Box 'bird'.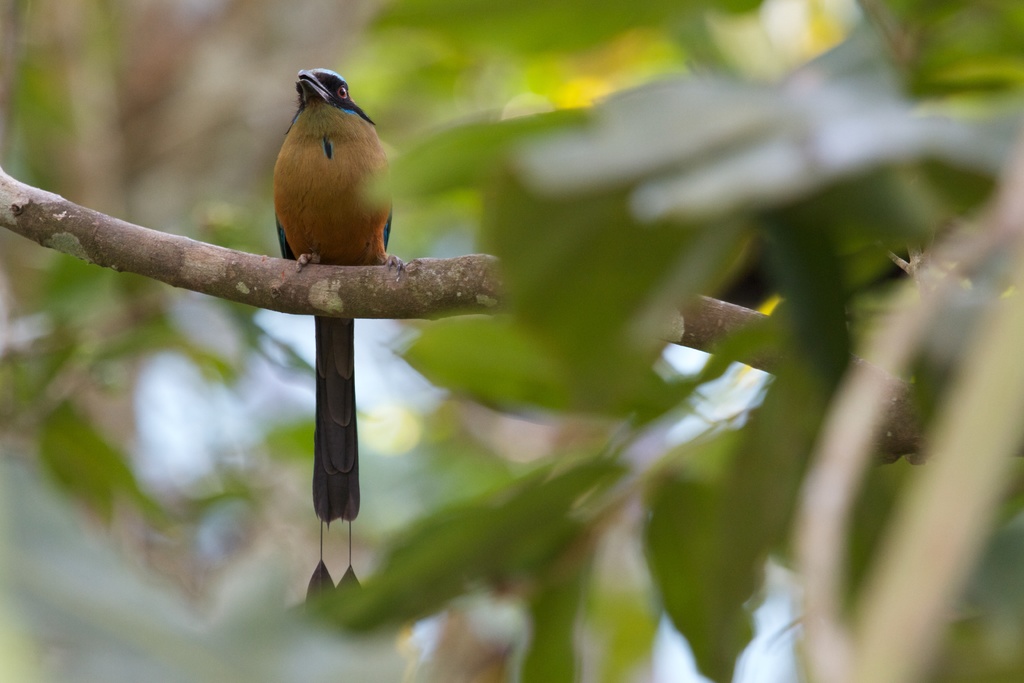
(273,66,395,617).
